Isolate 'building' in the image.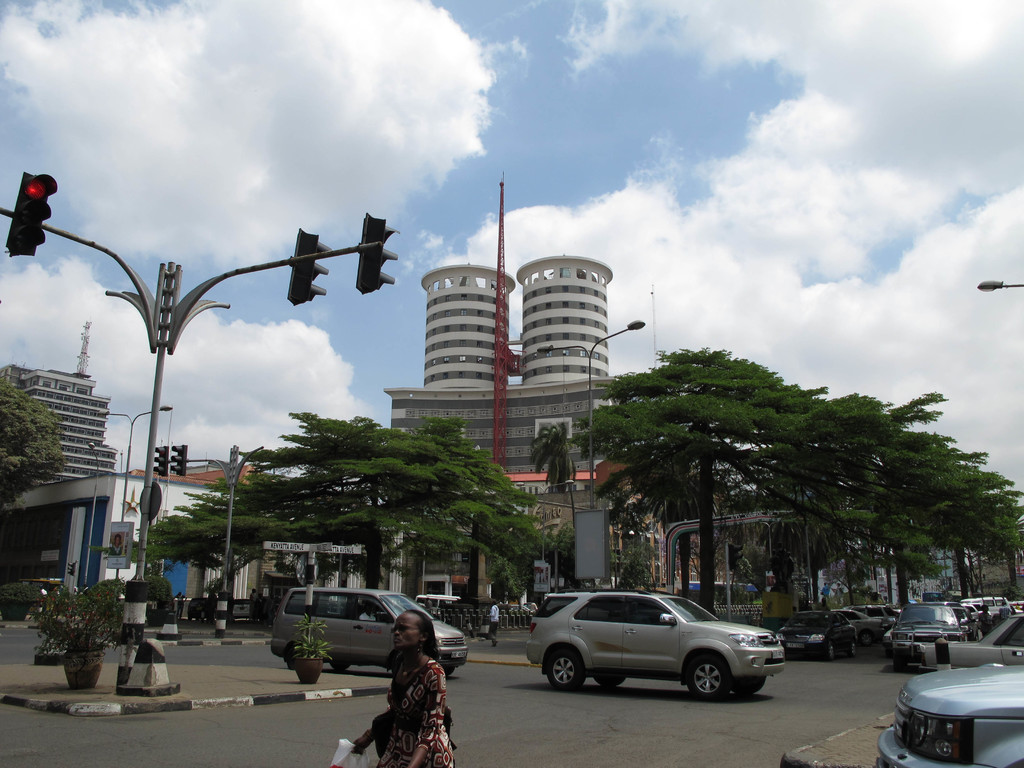
Isolated region: x1=0, y1=368, x2=113, y2=488.
